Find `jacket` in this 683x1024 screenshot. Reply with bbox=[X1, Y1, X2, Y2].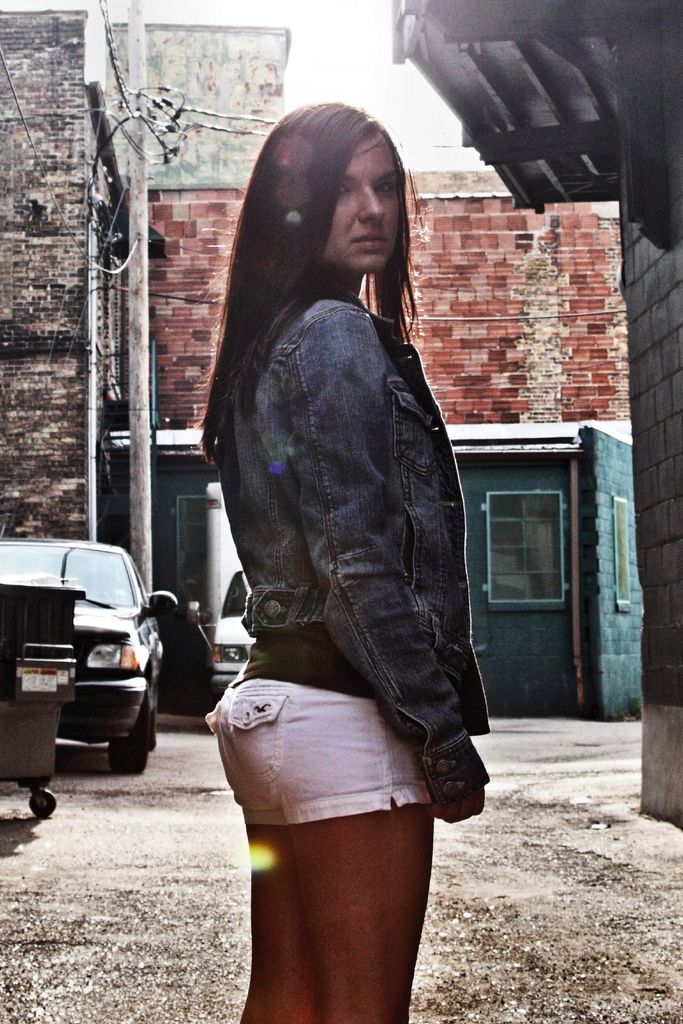
bbox=[186, 218, 497, 732].
